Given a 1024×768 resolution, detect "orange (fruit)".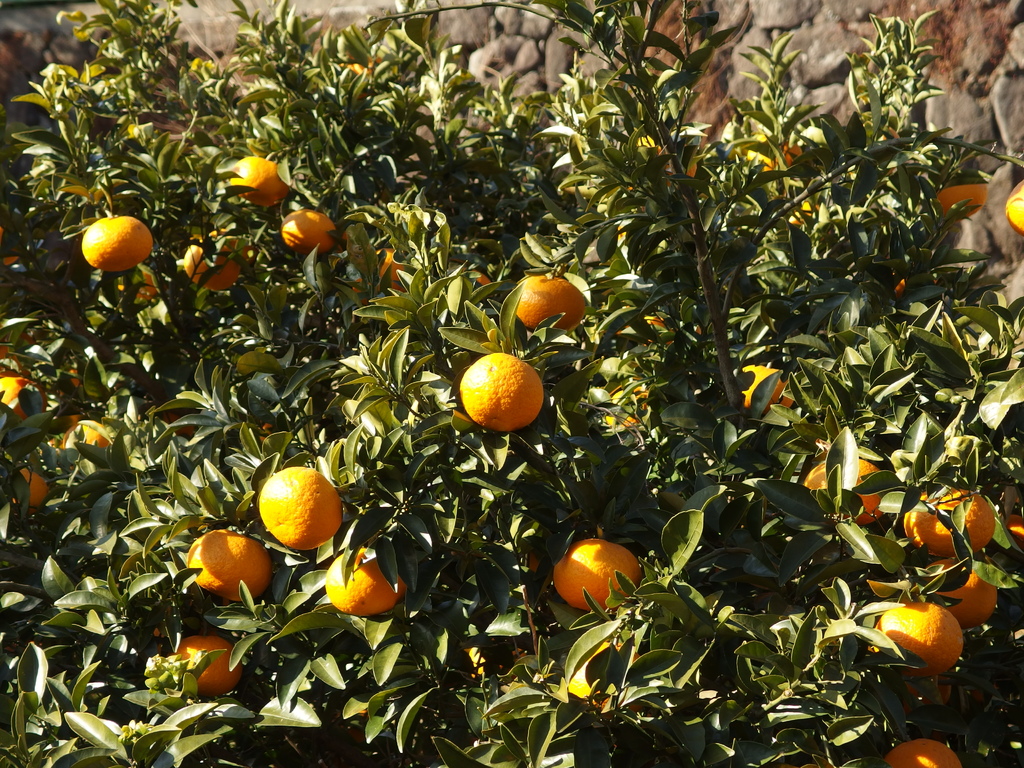
[left=0, top=367, right=16, bottom=417].
